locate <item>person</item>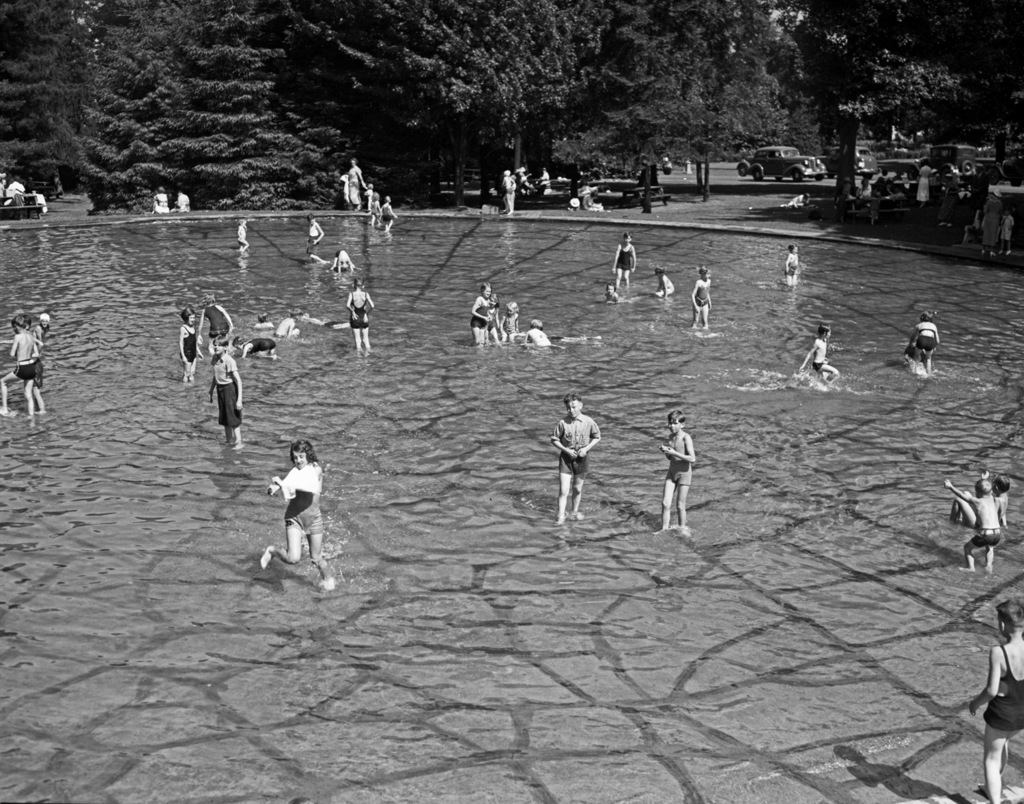
797/326/838/385
